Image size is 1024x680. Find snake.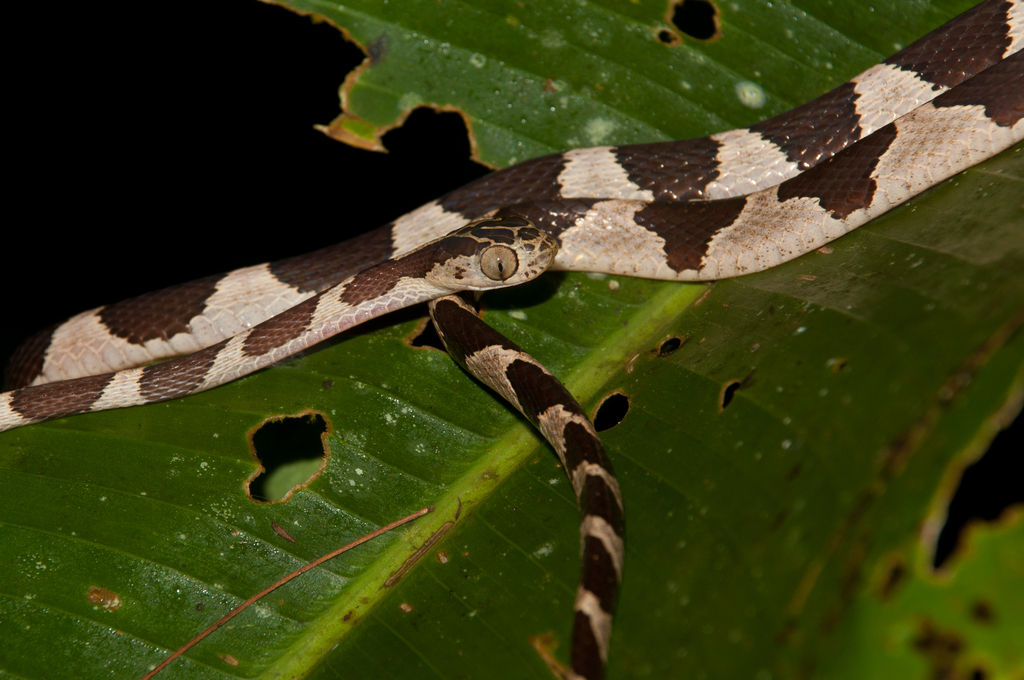
<region>0, 0, 1023, 679</region>.
